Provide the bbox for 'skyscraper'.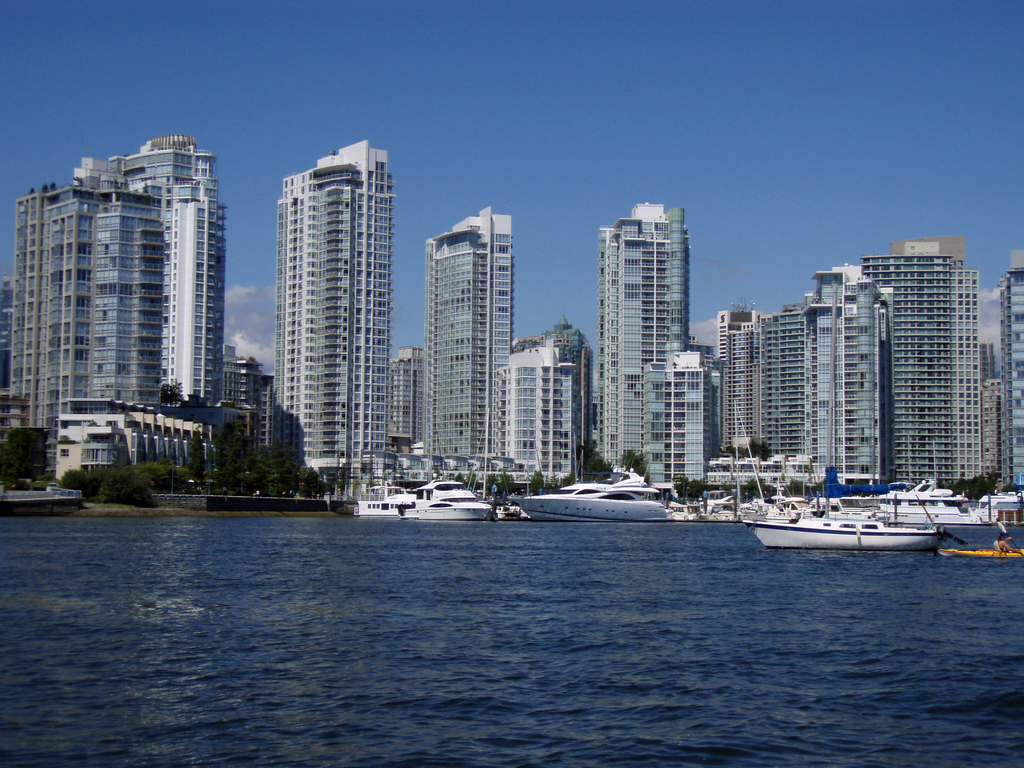
Rect(72, 126, 228, 415).
